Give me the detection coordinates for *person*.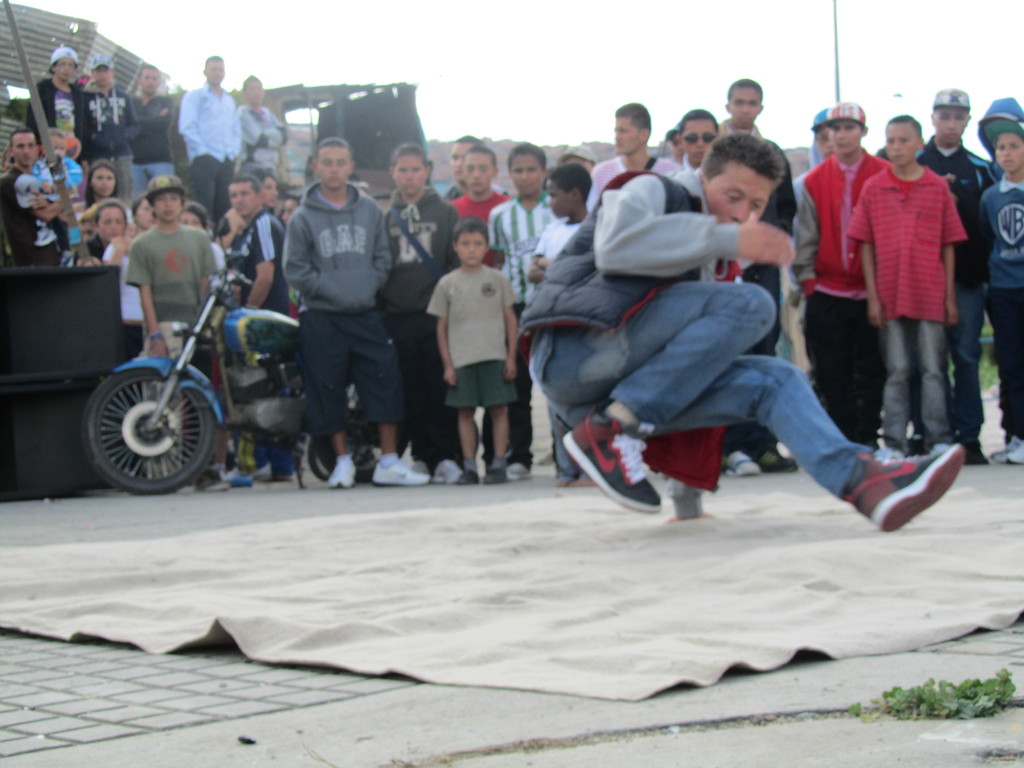
<box>282,138,429,487</box>.
